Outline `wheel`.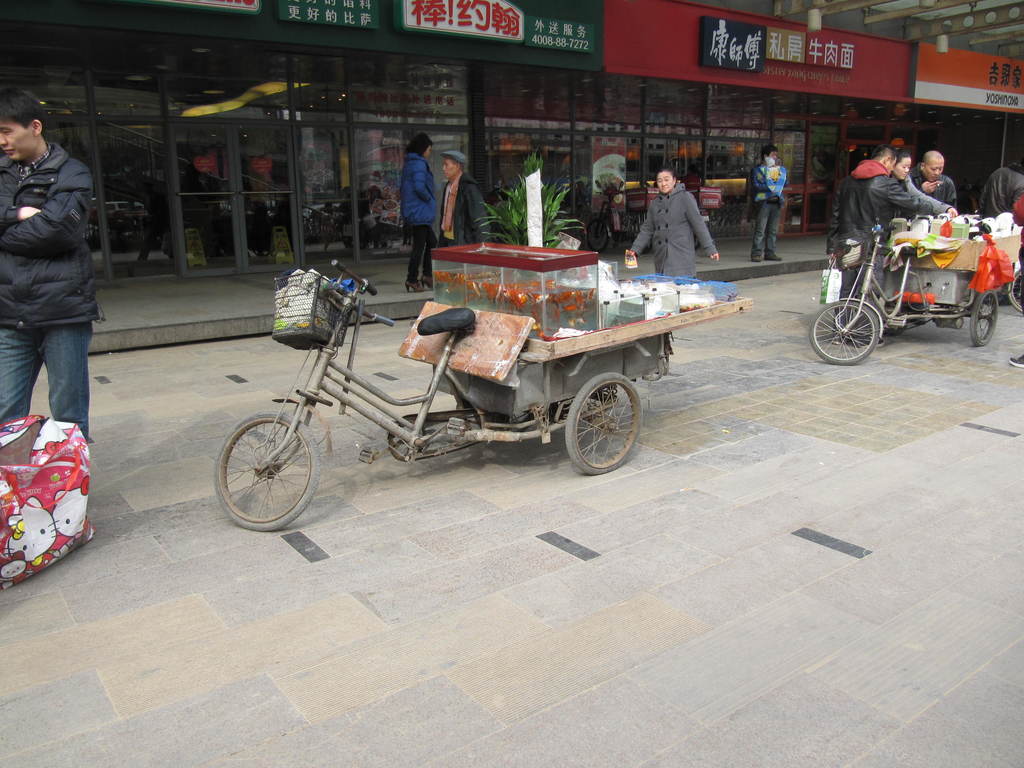
Outline: {"x1": 565, "y1": 371, "x2": 642, "y2": 475}.
